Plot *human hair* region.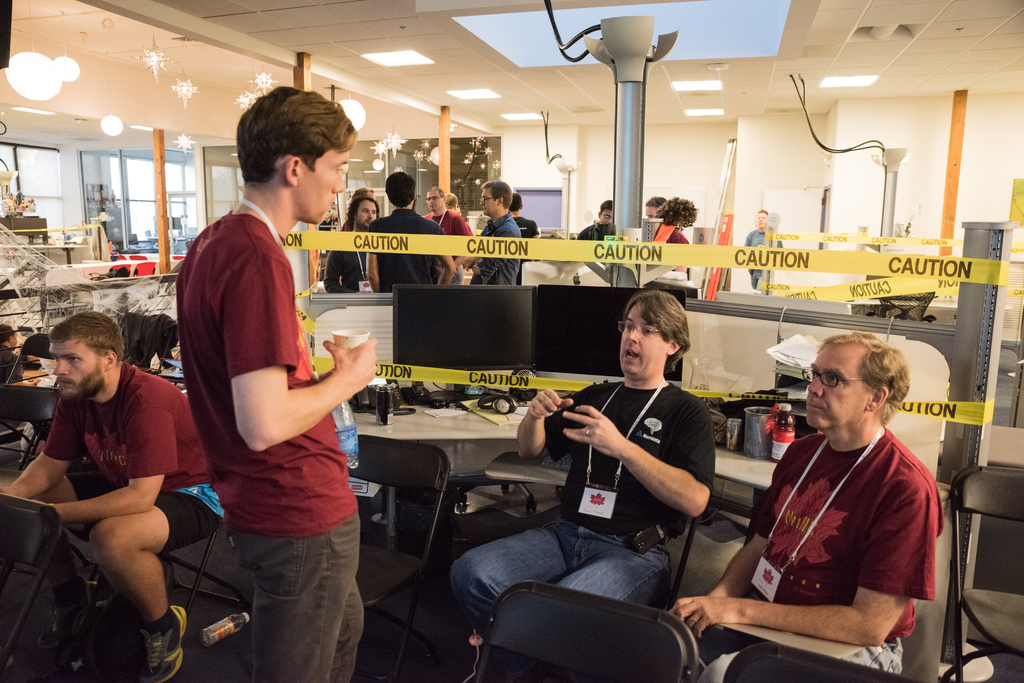
Plotted at 512 195 522 212.
